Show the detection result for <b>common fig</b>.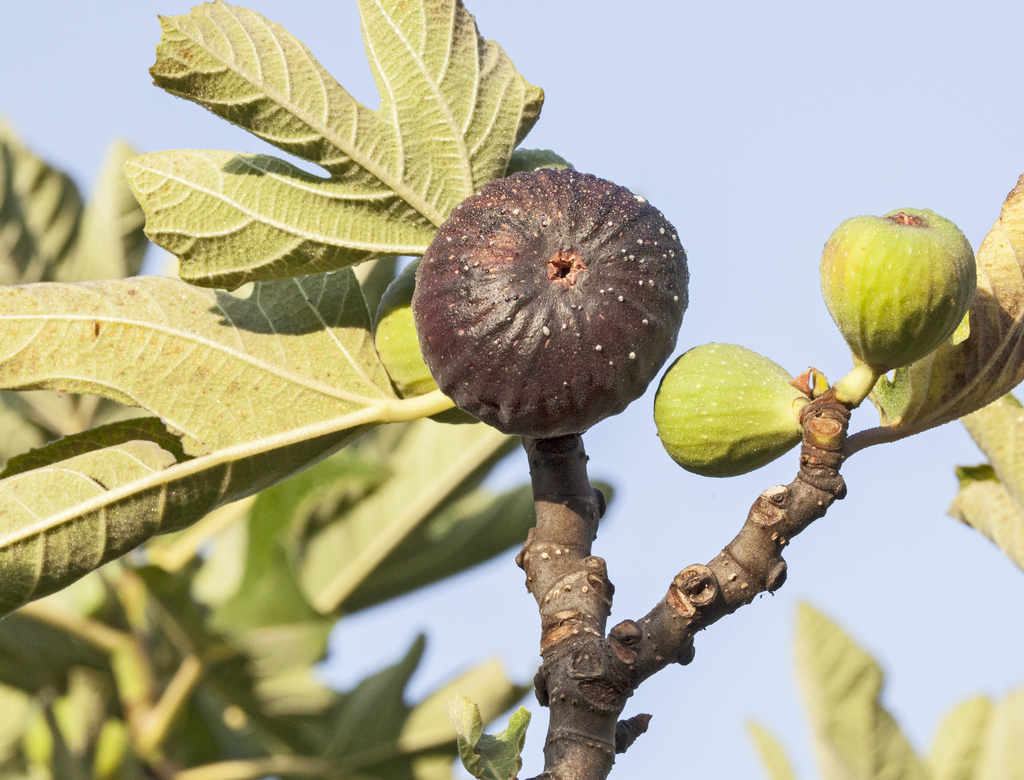
{"x1": 504, "y1": 142, "x2": 577, "y2": 175}.
